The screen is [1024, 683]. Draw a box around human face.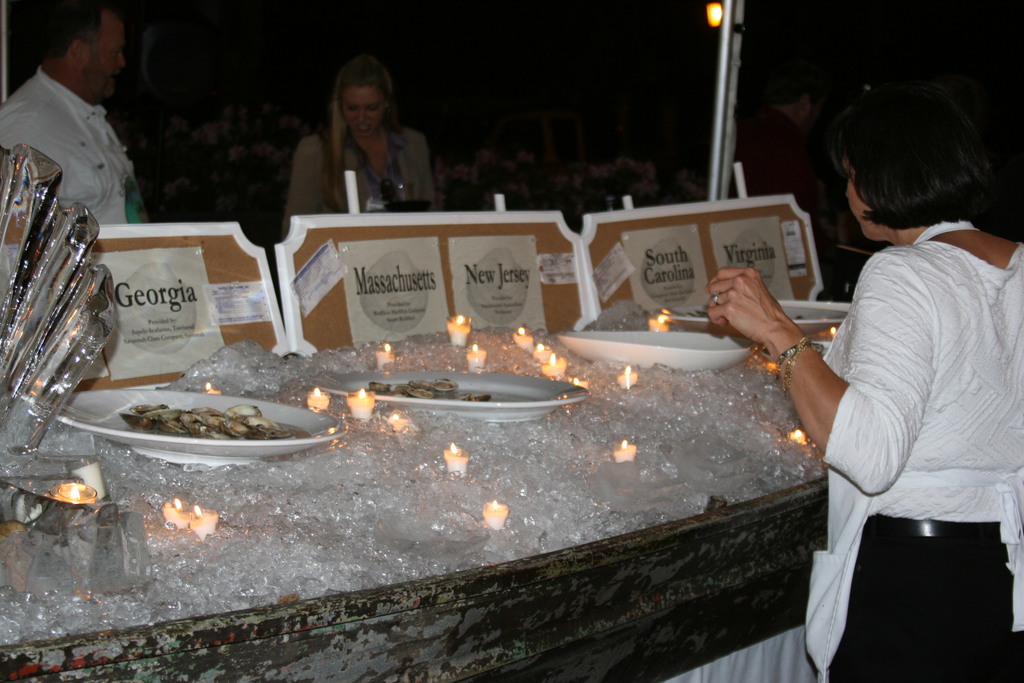
select_region(845, 159, 863, 229).
